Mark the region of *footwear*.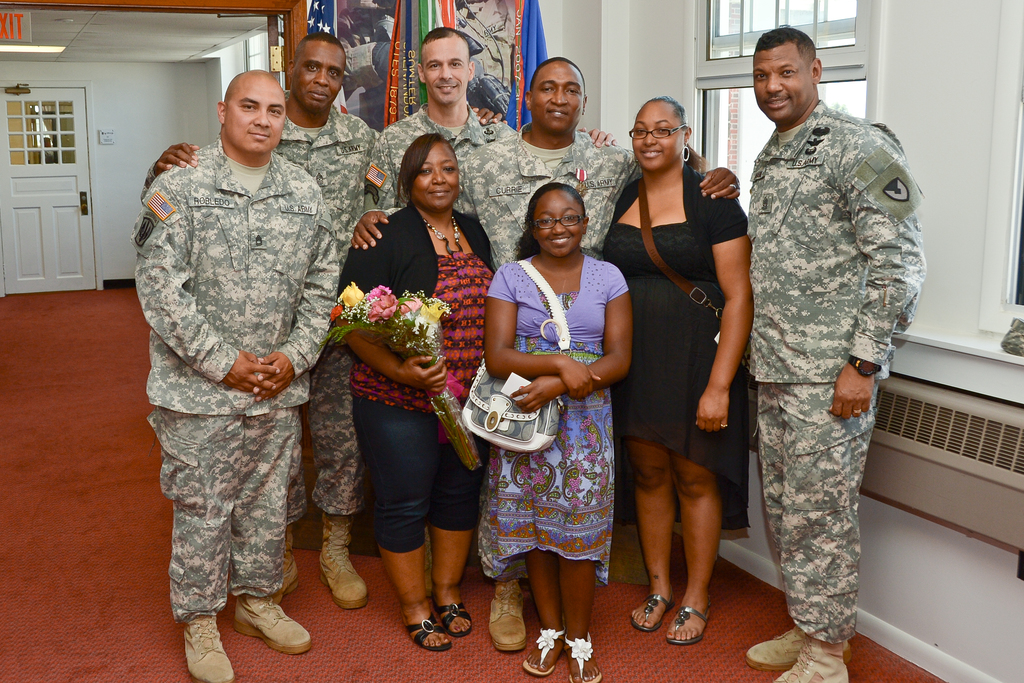
Region: <region>520, 627, 569, 676</region>.
